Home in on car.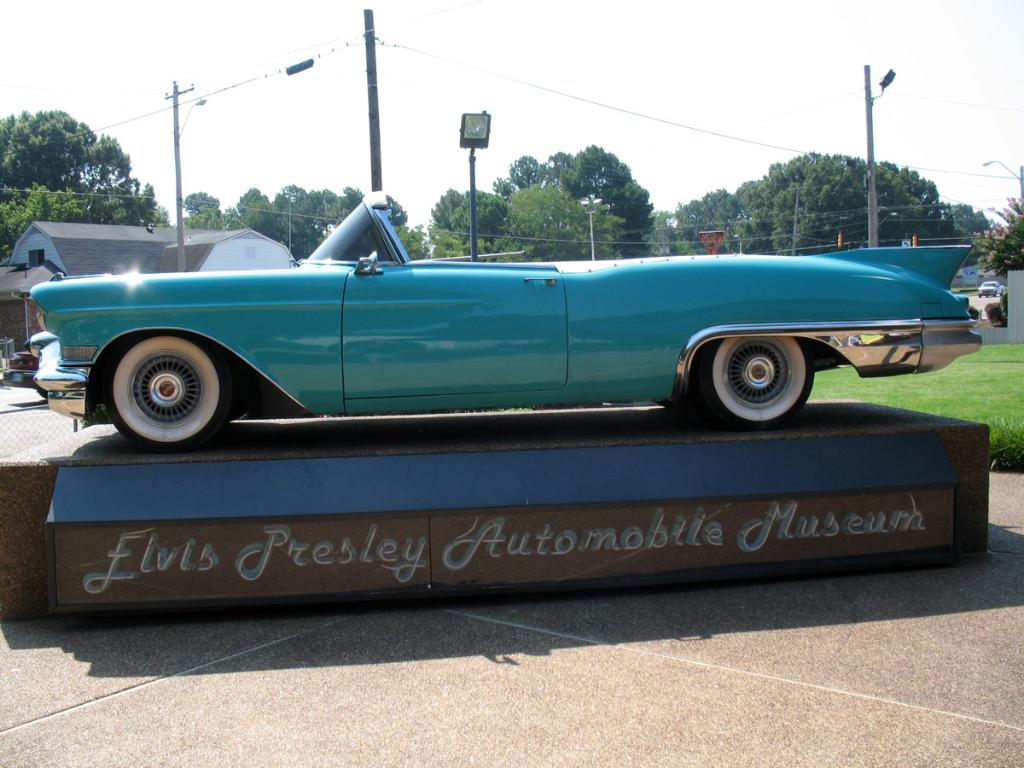
Homed in at [x1=28, y1=208, x2=963, y2=469].
